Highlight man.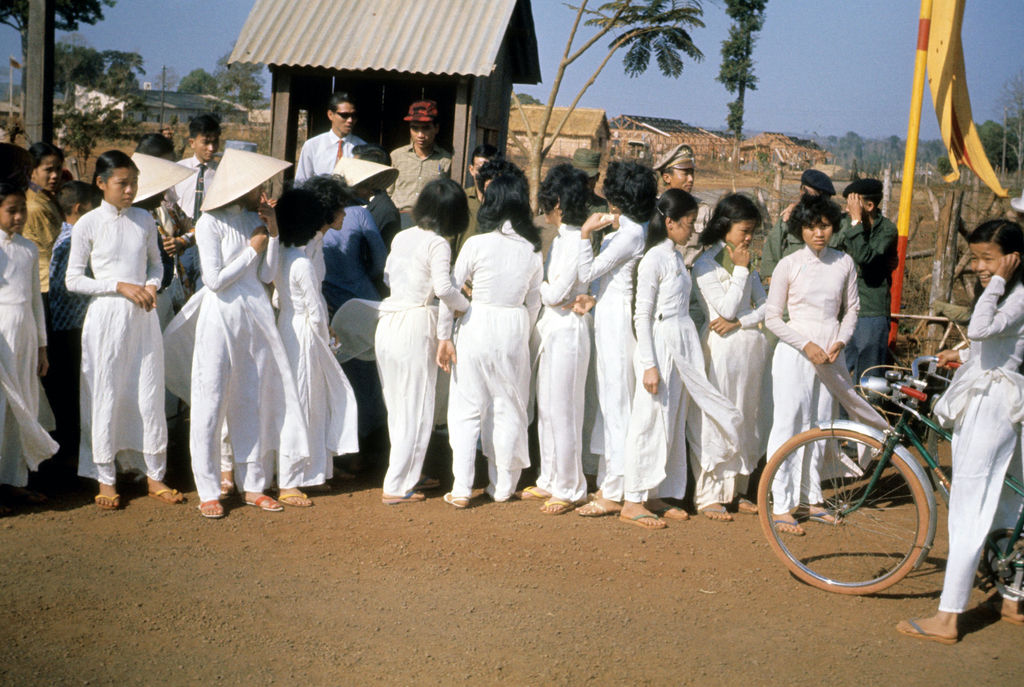
Highlighted region: 650:137:700:191.
